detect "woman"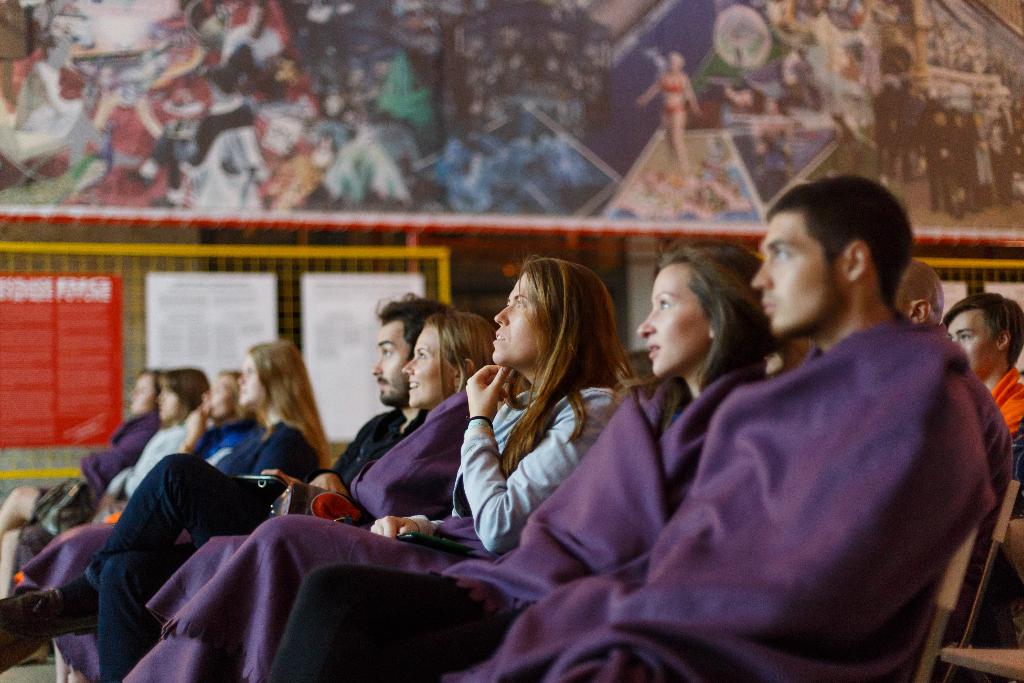
box(270, 239, 817, 682)
